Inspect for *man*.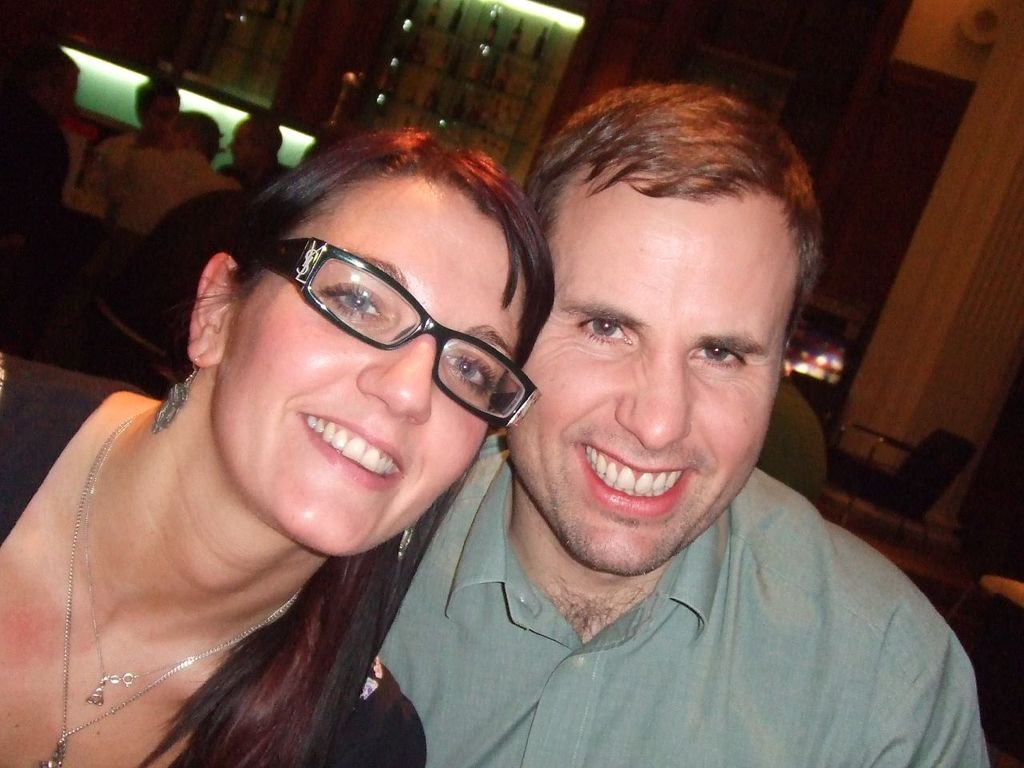
Inspection: select_region(113, 106, 238, 239).
